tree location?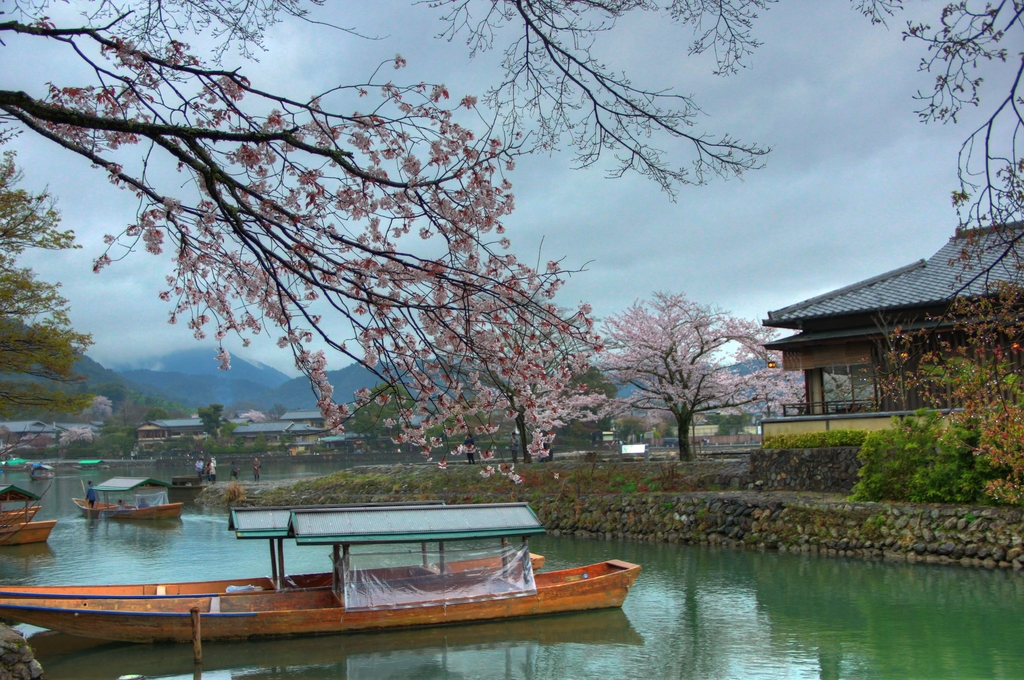
crop(860, 328, 984, 434)
